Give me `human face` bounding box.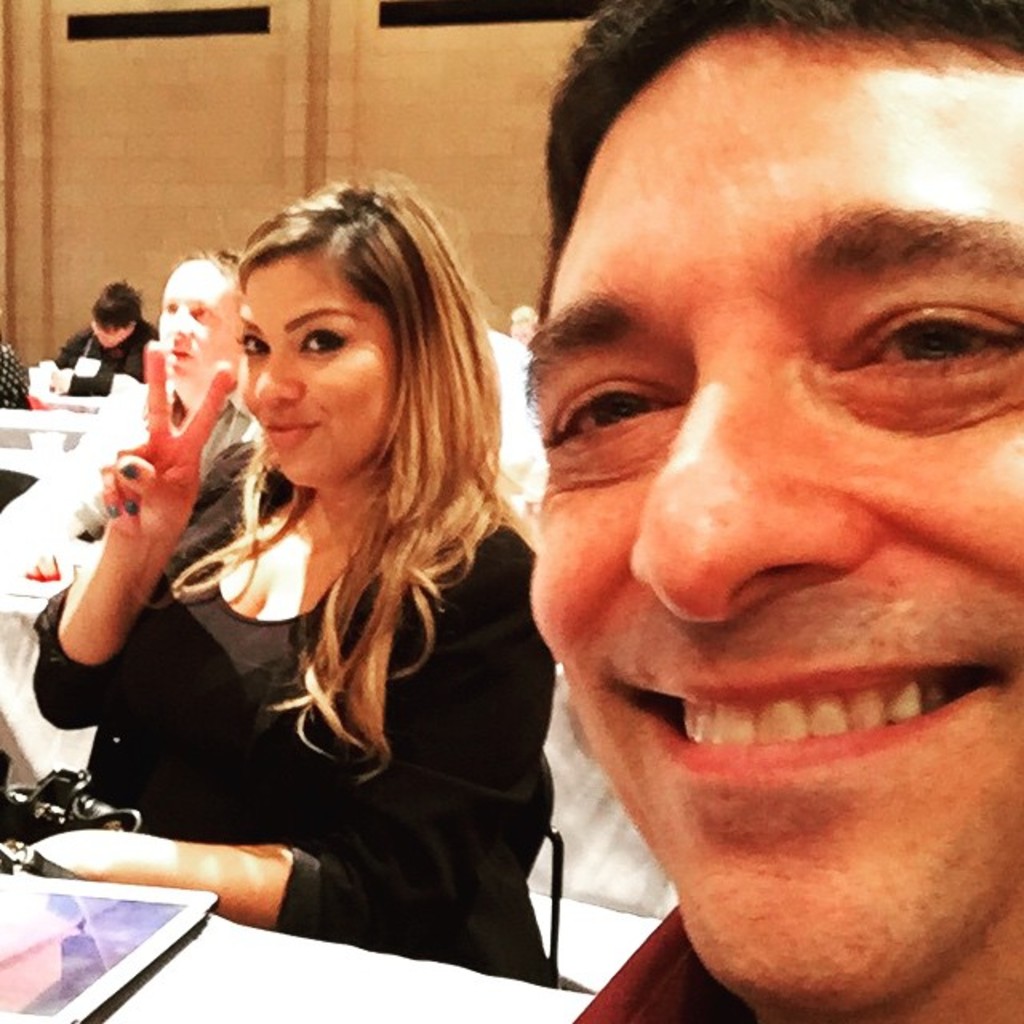
bbox=[507, 27, 1022, 1013].
